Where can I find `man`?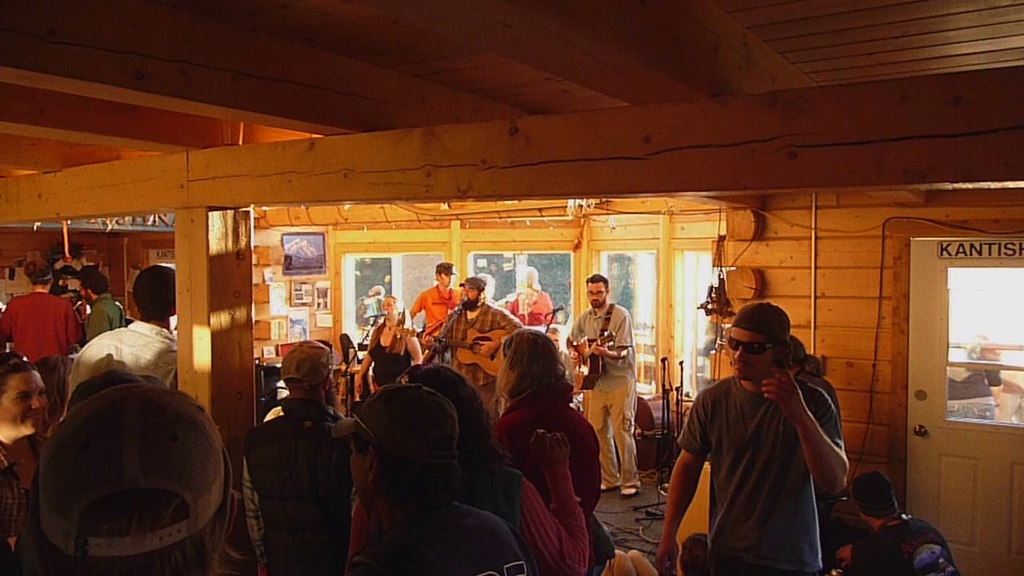
You can find it at x1=76 y1=270 x2=125 y2=340.
